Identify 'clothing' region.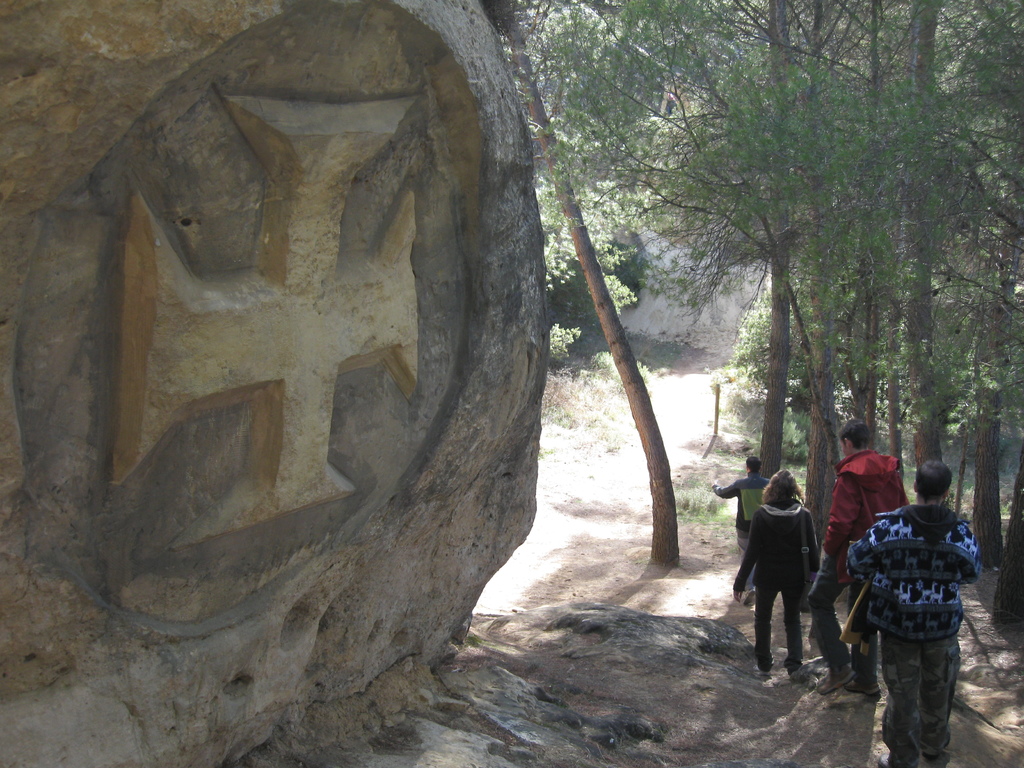
Region: detection(730, 498, 820, 664).
